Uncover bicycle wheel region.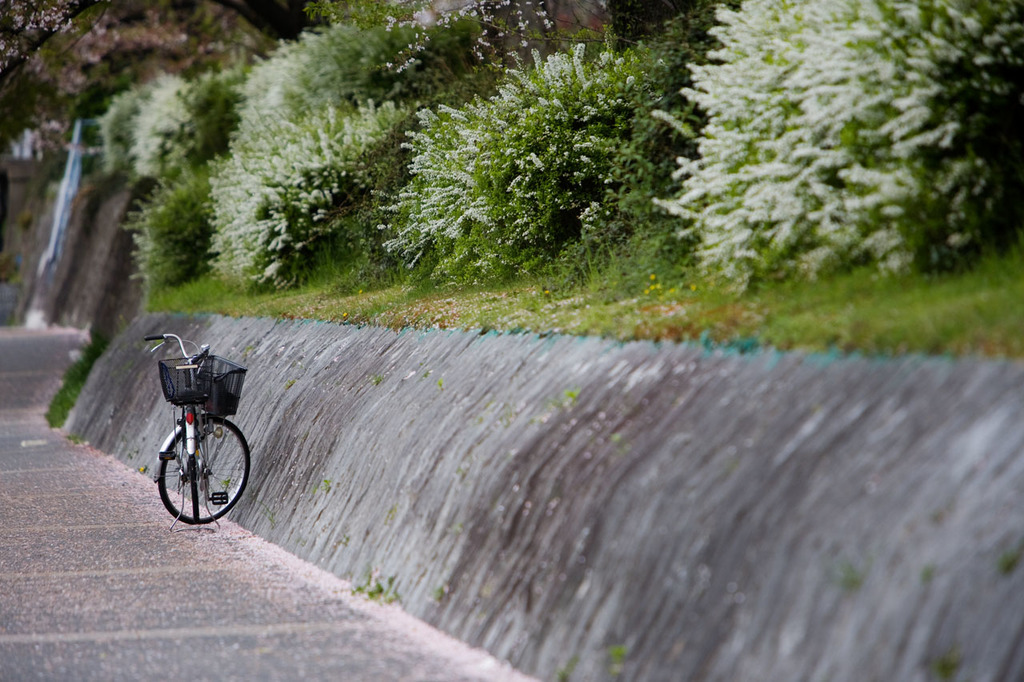
Uncovered: pyautogui.locateOnScreen(182, 412, 198, 528).
